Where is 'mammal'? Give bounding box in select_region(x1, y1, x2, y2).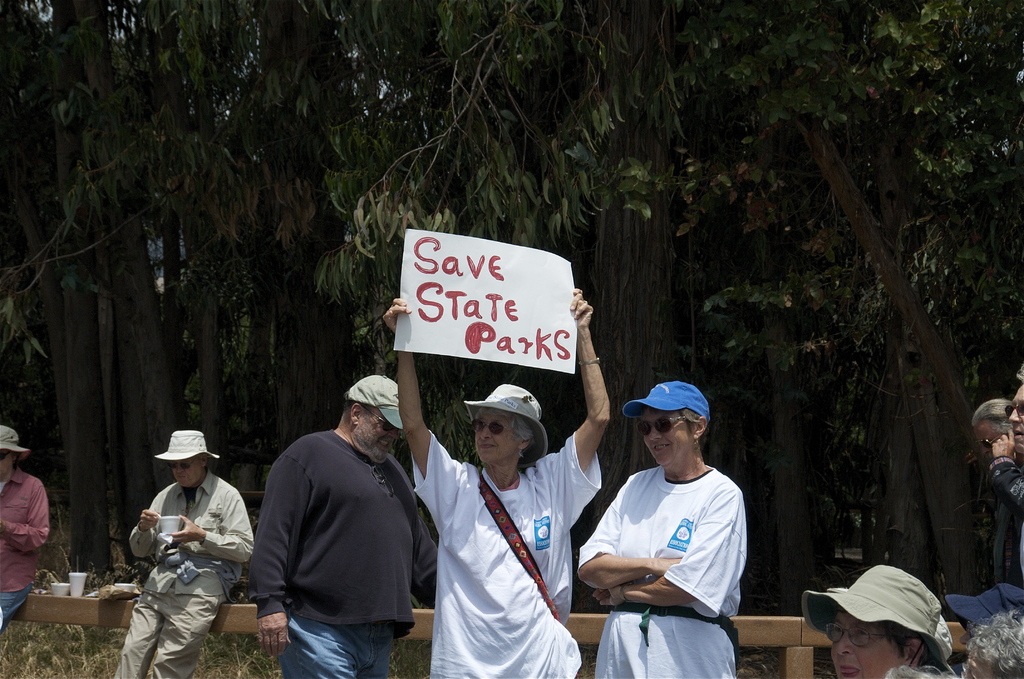
select_region(970, 397, 1023, 591).
